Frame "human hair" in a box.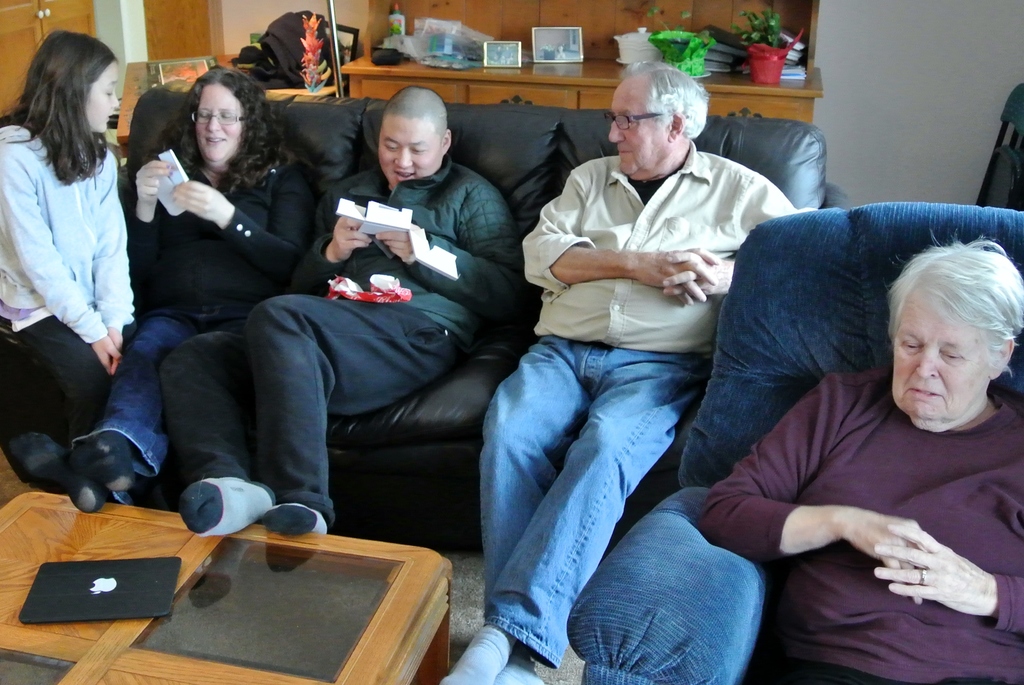
bbox=(882, 235, 1023, 371).
